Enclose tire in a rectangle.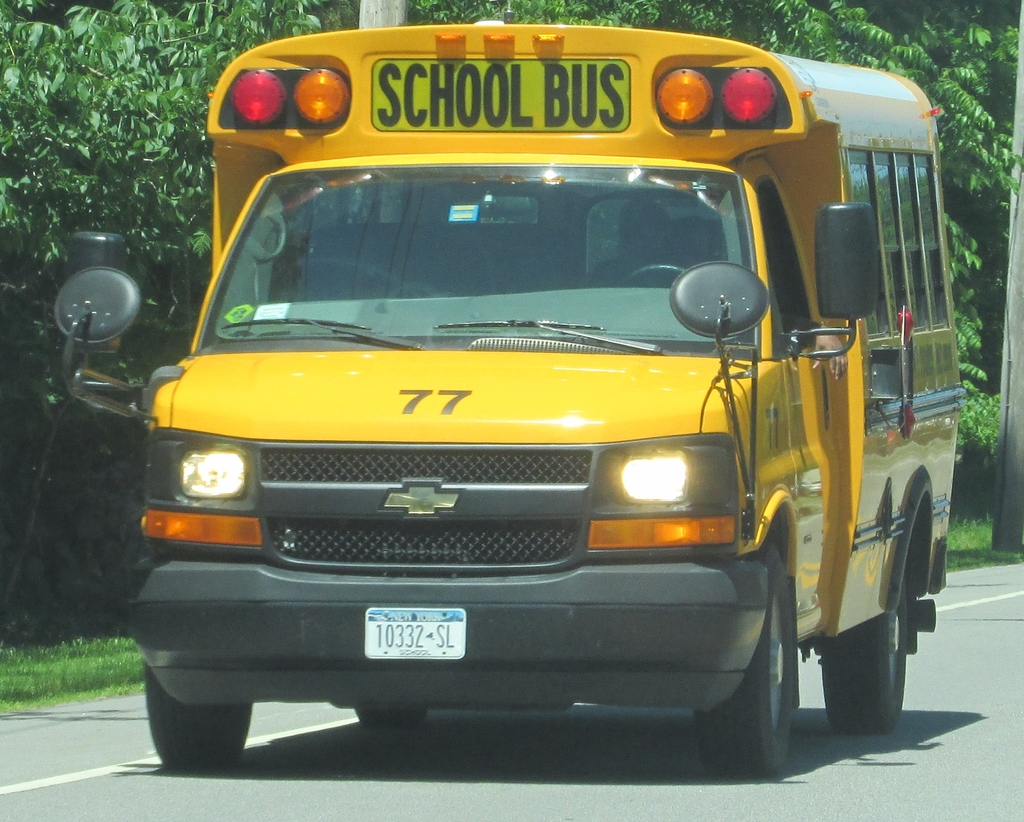
locate(694, 540, 794, 773).
